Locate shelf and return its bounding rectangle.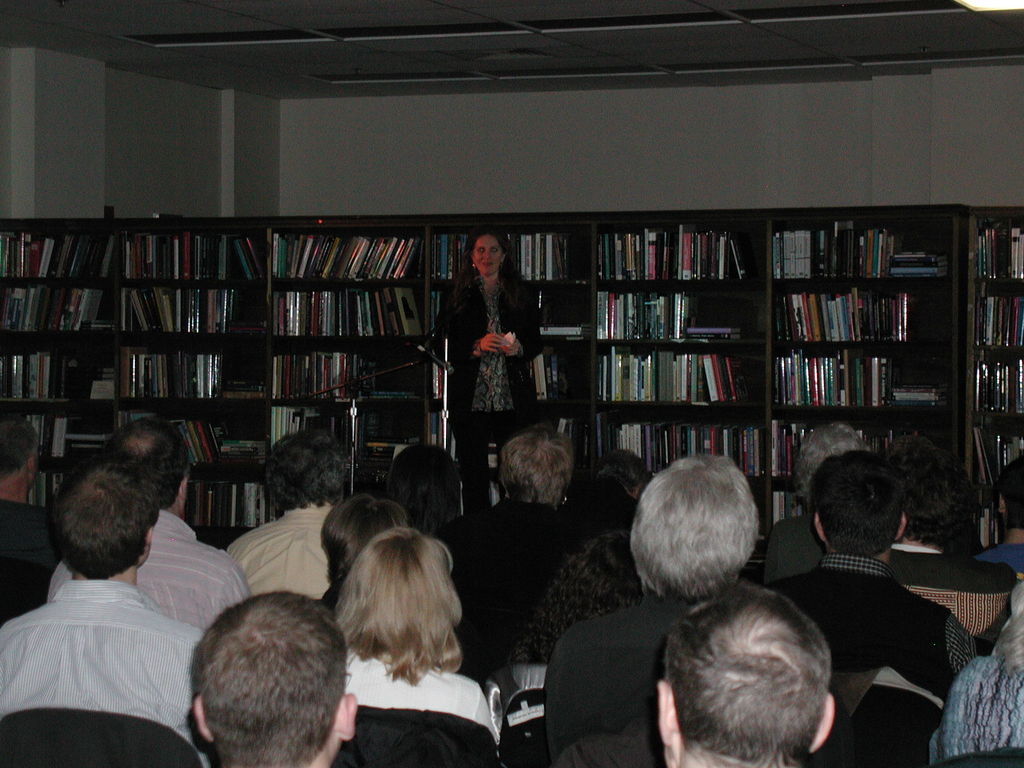
select_region(964, 288, 1023, 354).
